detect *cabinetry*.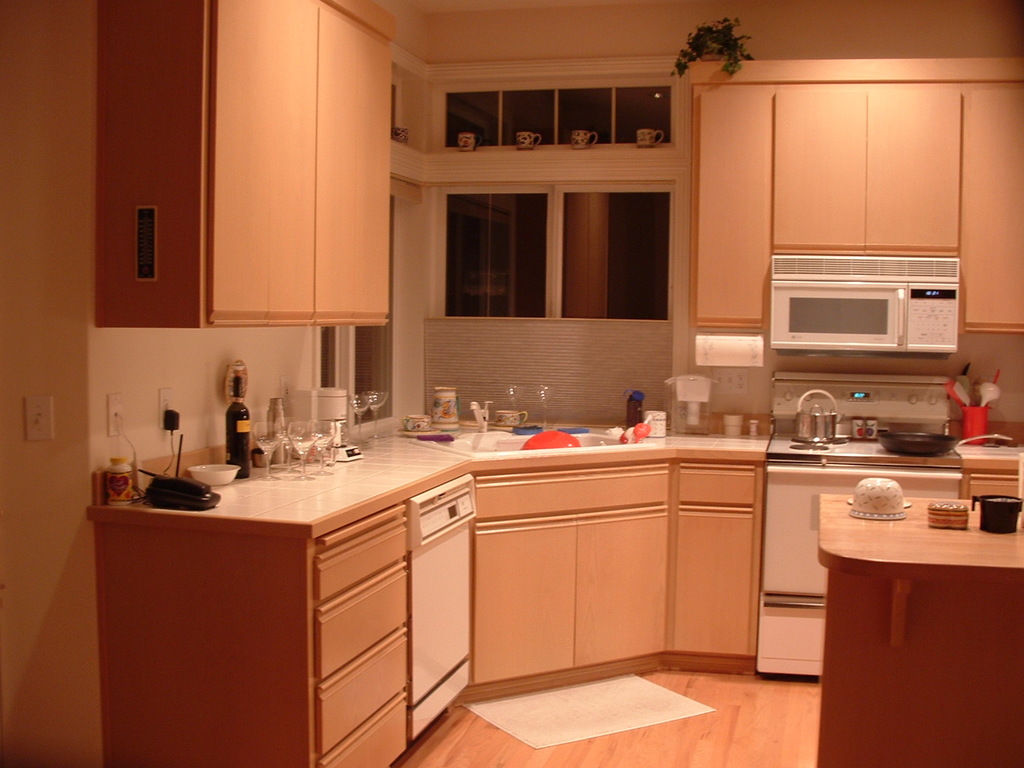
Detected at (758,462,970,610).
